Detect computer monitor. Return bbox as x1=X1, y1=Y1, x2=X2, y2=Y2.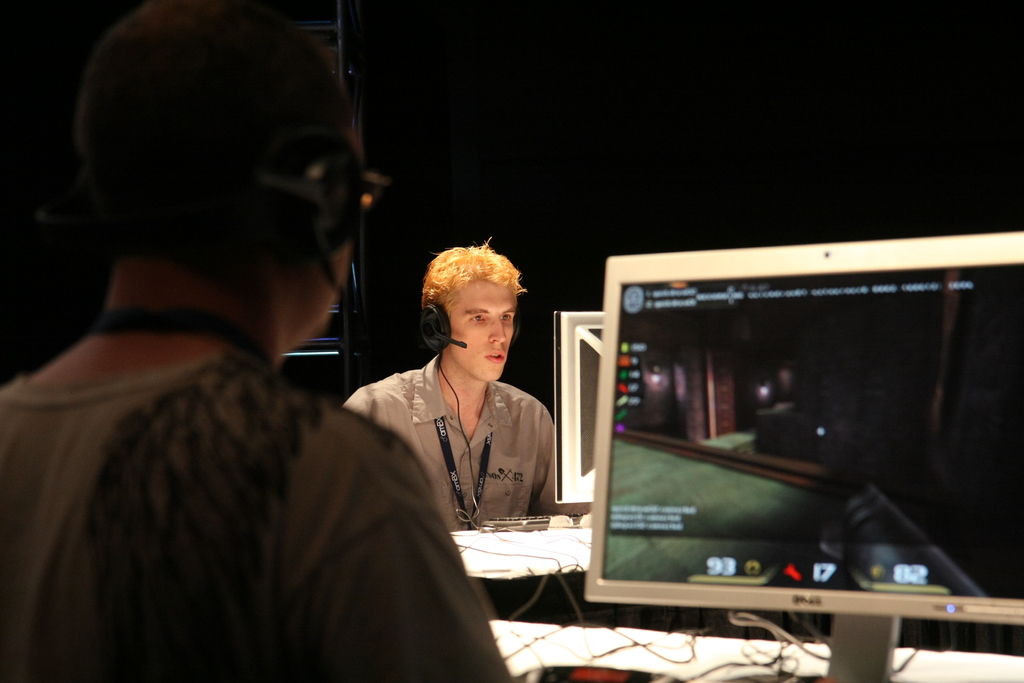
x1=589, y1=230, x2=998, y2=659.
